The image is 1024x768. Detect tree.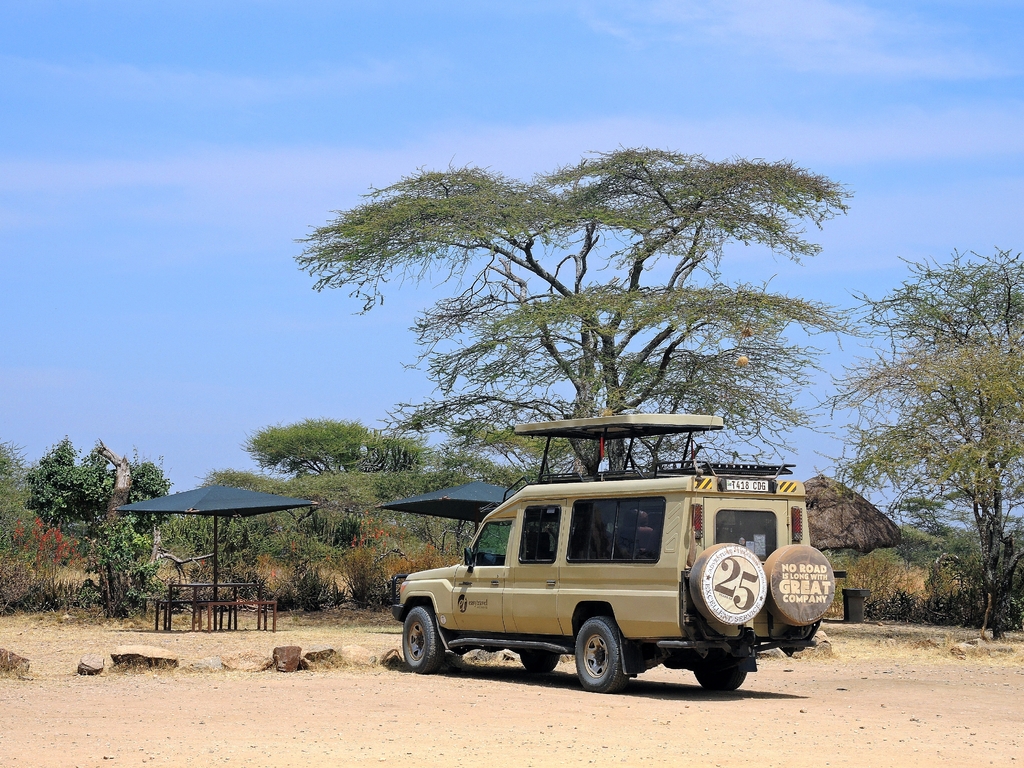
Detection: locate(856, 246, 1023, 646).
